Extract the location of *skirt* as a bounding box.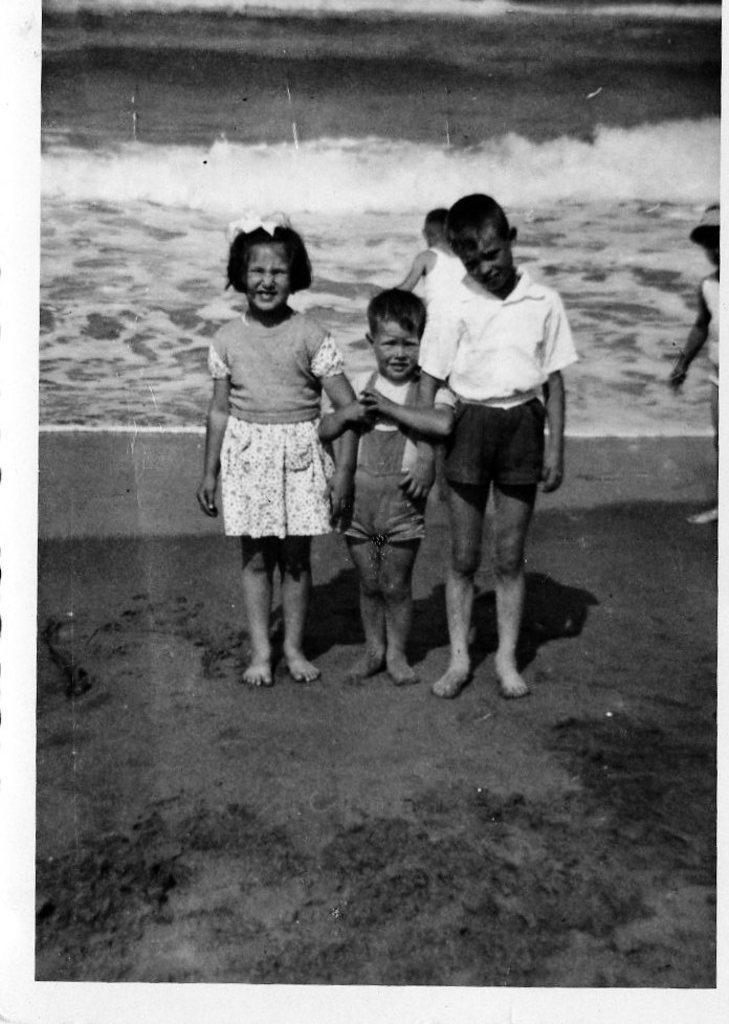
bbox=[219, 419, 333, 541].
